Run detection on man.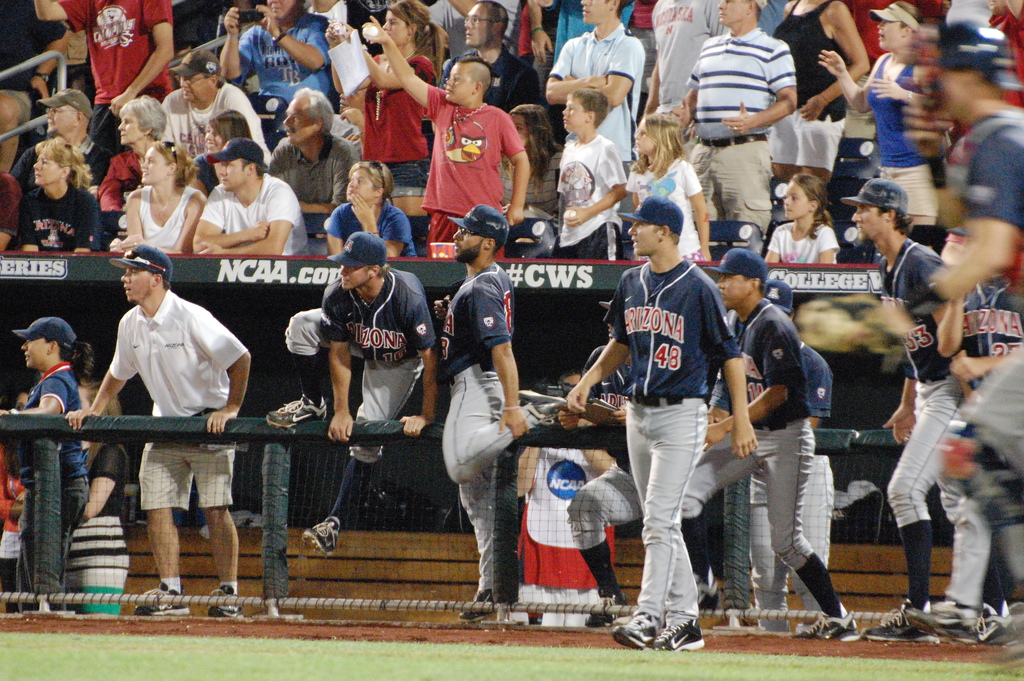
Result: [916,20,1023,646].
